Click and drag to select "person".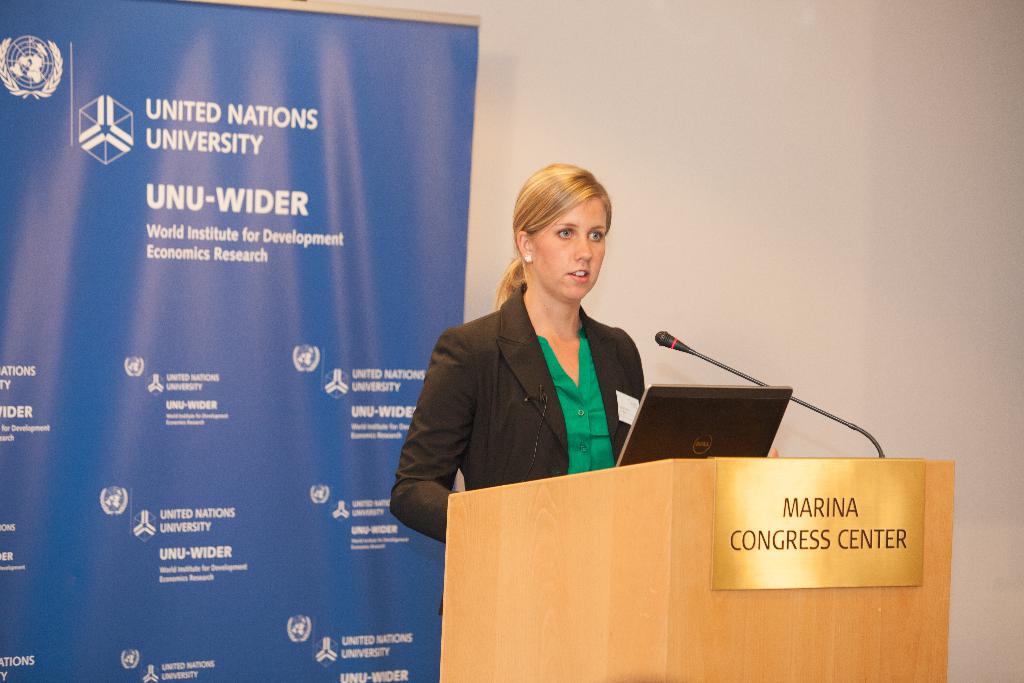
Selection: (left=387, top=164, right=781, bottom=548).
